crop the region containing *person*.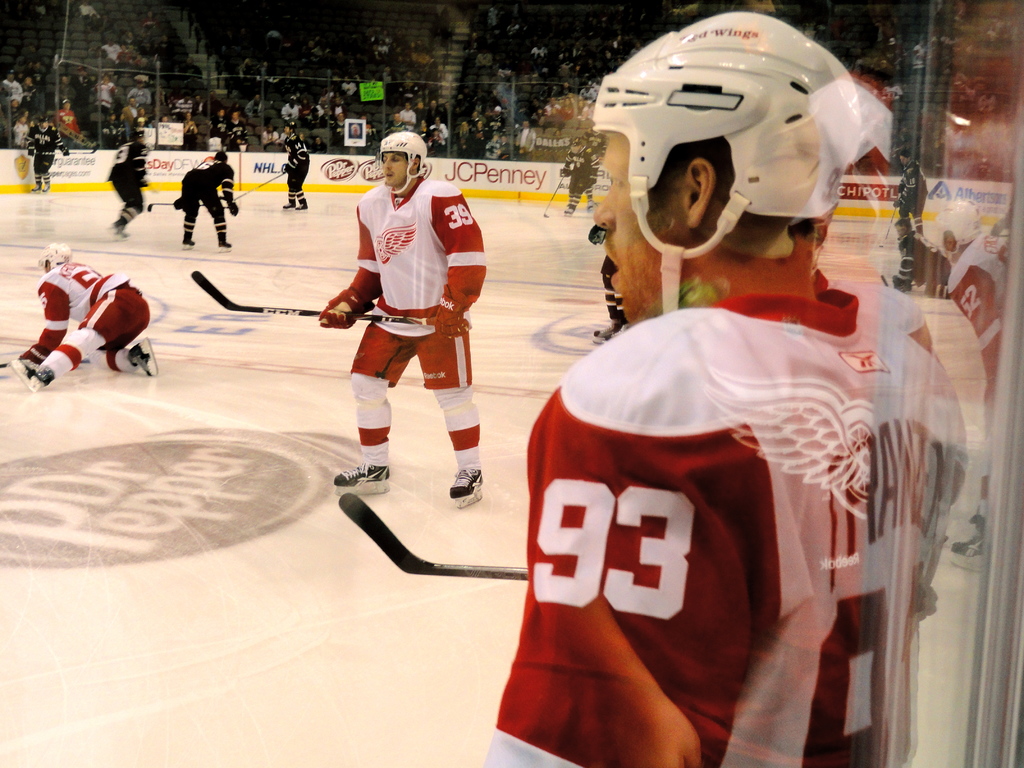
Crop region: box(93, 71, 120, 124).
